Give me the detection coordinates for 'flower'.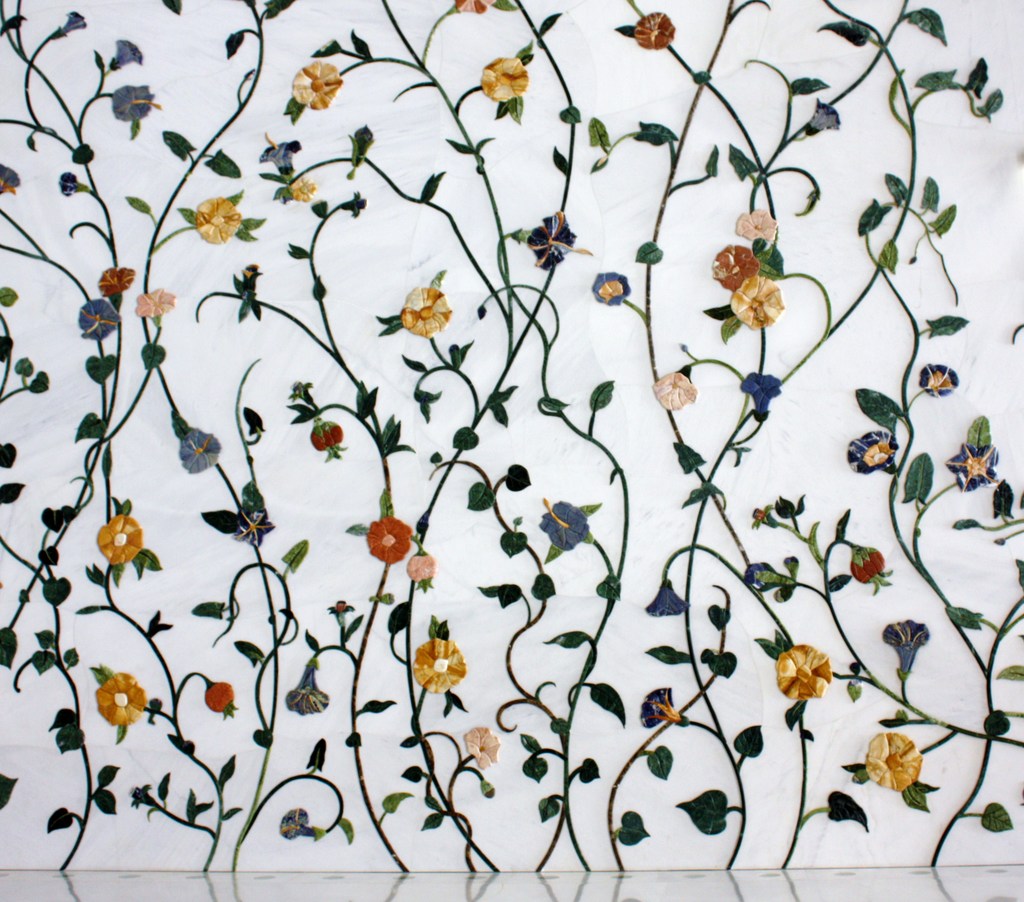
464/726/503/766.
